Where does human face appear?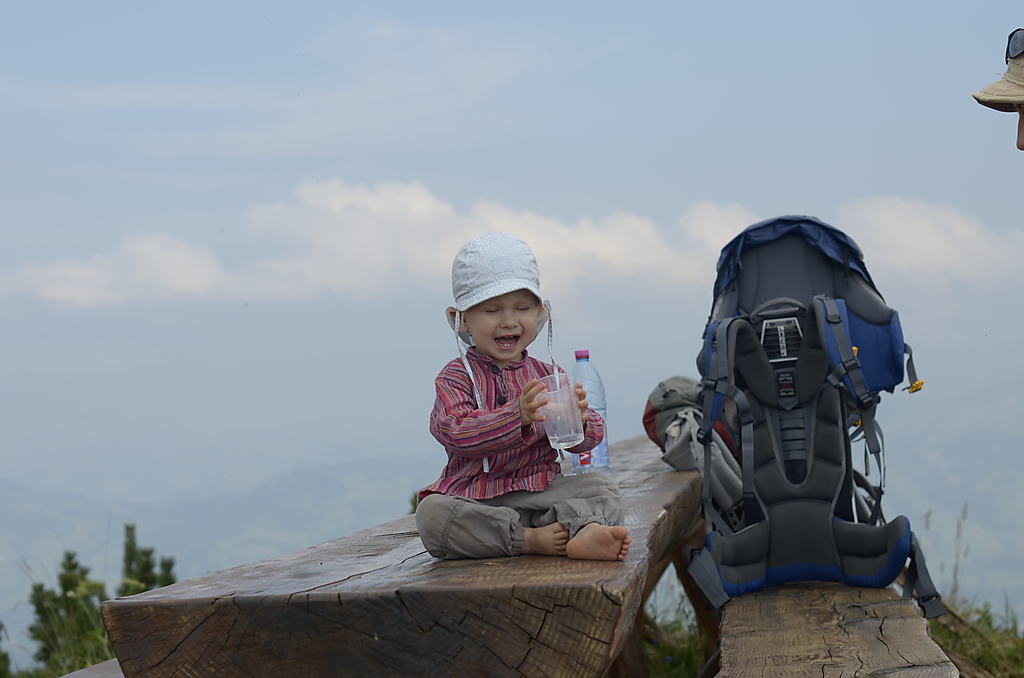
Appears at rect(462, 293, 535, 361).
